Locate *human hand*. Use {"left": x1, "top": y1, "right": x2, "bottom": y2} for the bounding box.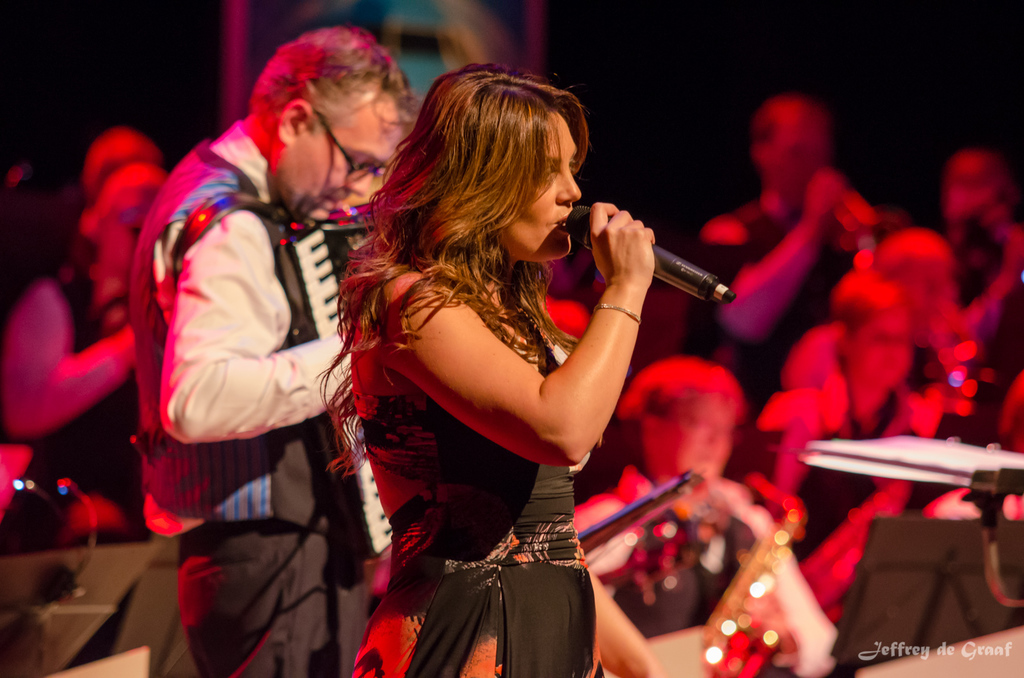
{"left": 590, "top": 202, "right": 656, "bottom": 292}.
